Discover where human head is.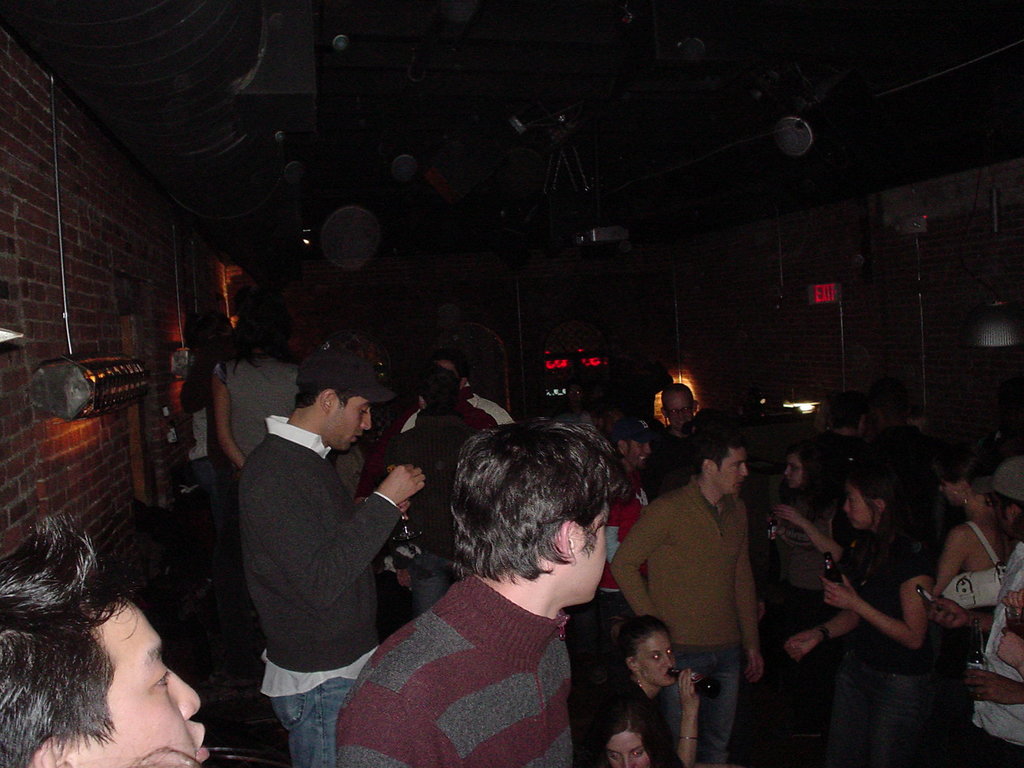
Discovered at {"x1": 660, "y1": 383, "x2": 695, "y2": 426}.
